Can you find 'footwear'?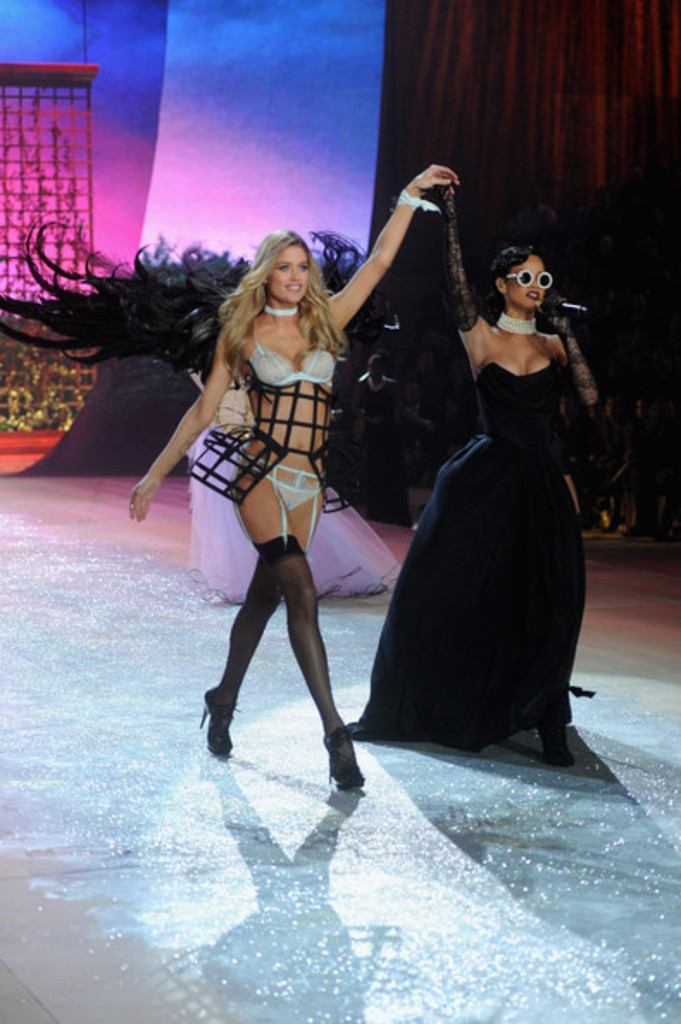
Yes, bounding box: [324, 727, 367, 795].
